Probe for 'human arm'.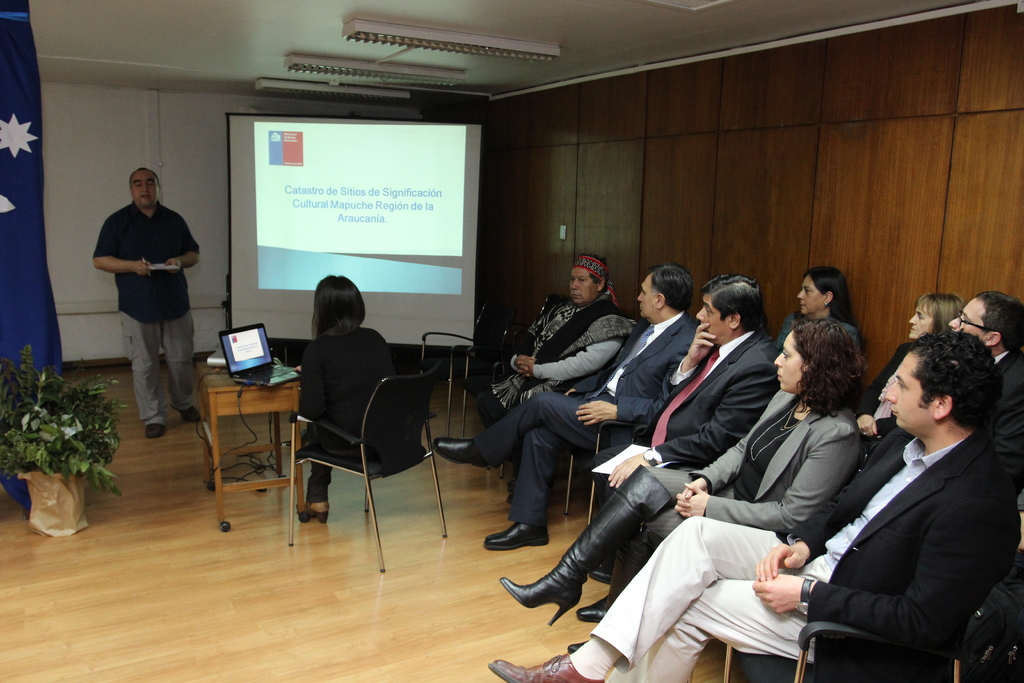
Probe result: [609,377,774,489].
